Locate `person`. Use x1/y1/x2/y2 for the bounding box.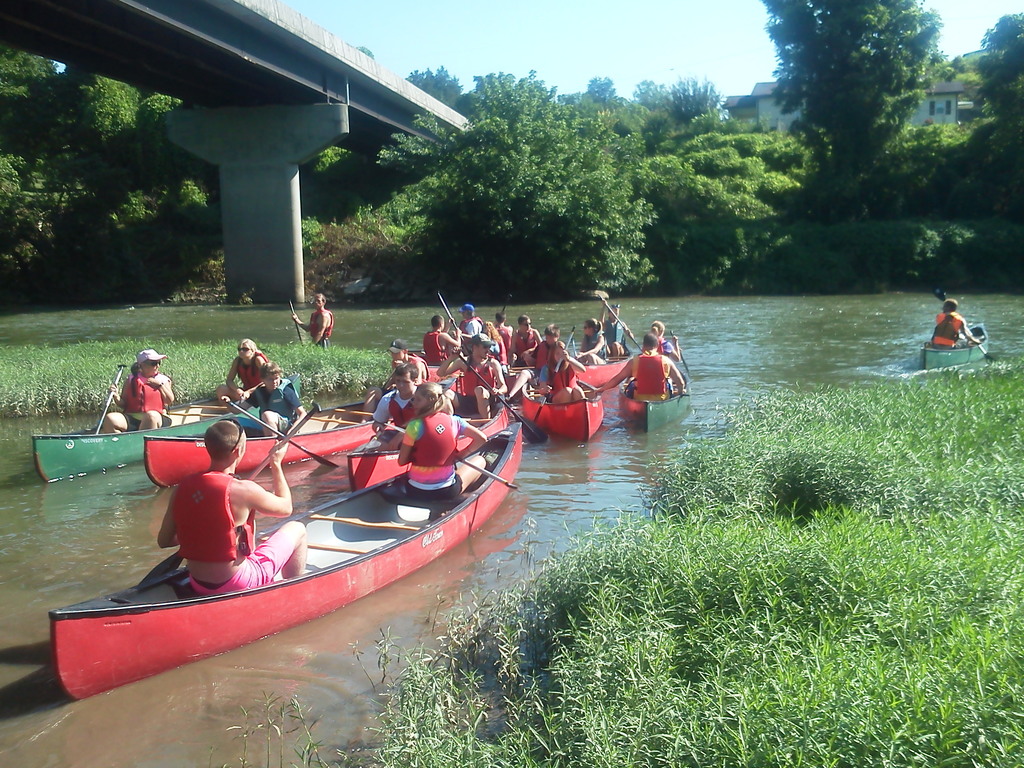
102/349/166/446.
